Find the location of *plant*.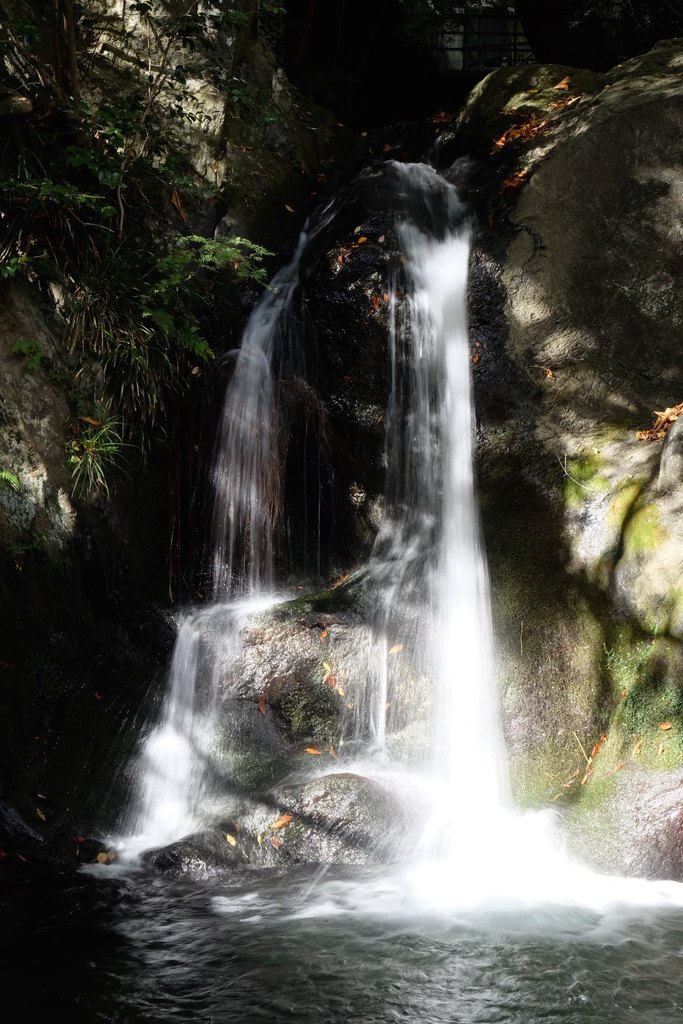
Location: box(556, 452, 609, 519).
